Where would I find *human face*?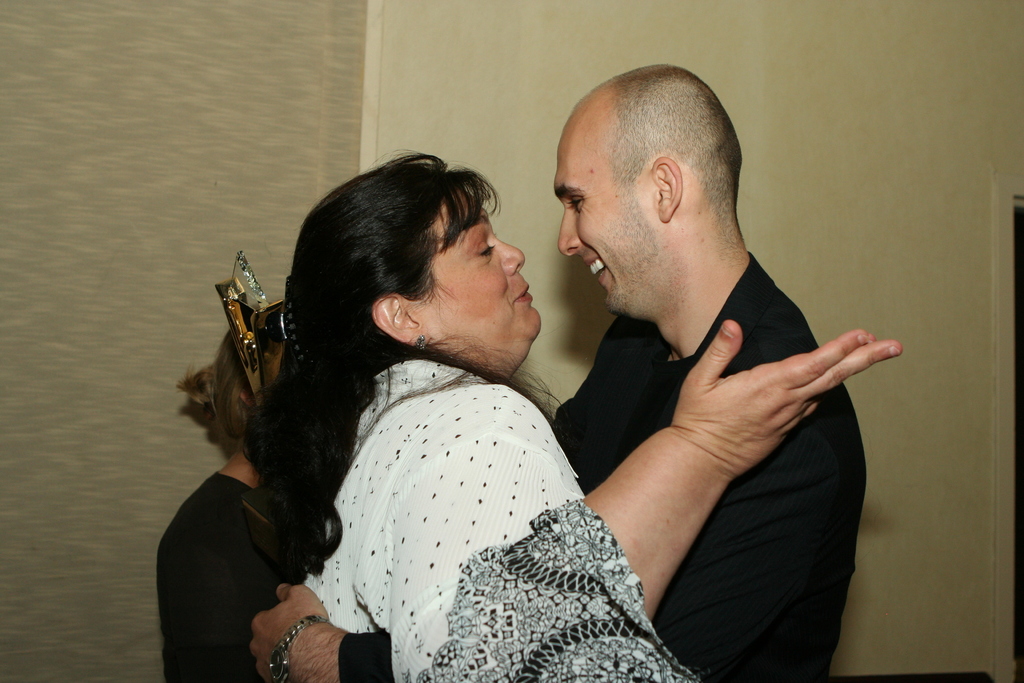
At {"x1": 411, "y1": 185, "x2": 543, "y2": 357}.
